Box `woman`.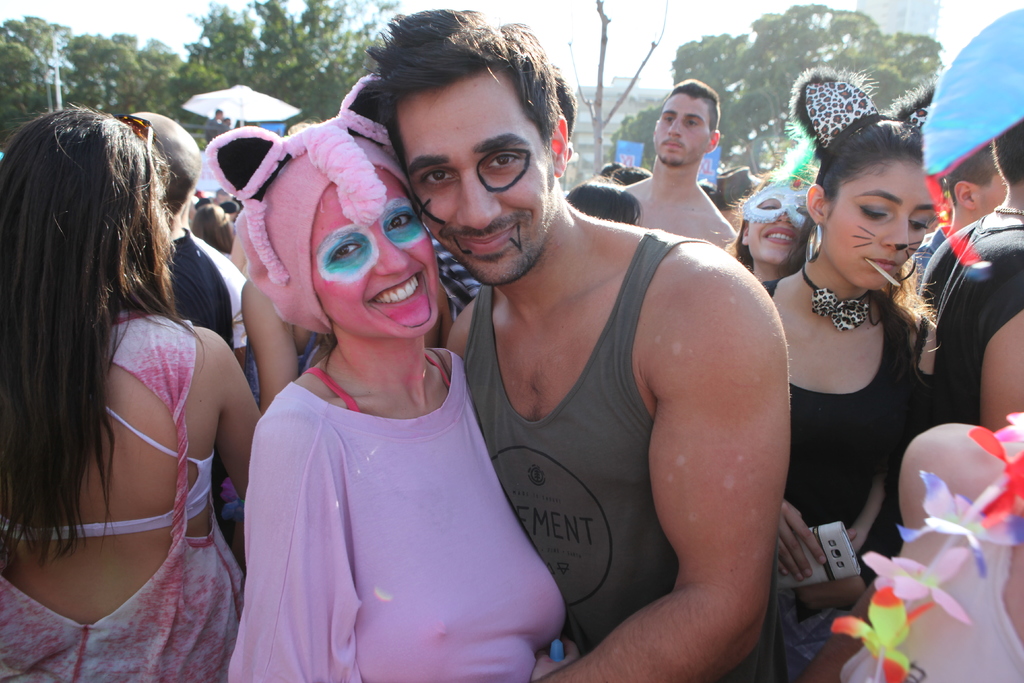
pyautogui.locateOnScreen(763, 58, 975, 682).
